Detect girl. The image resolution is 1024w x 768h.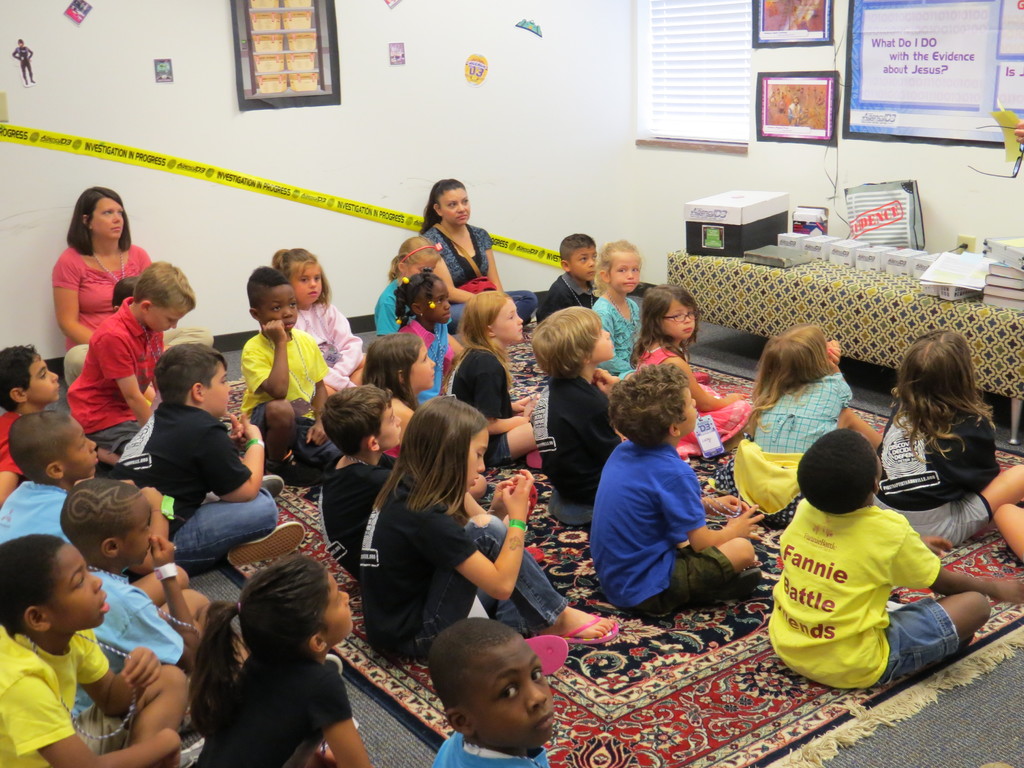
select_region(875, 329, 1023, 542).
